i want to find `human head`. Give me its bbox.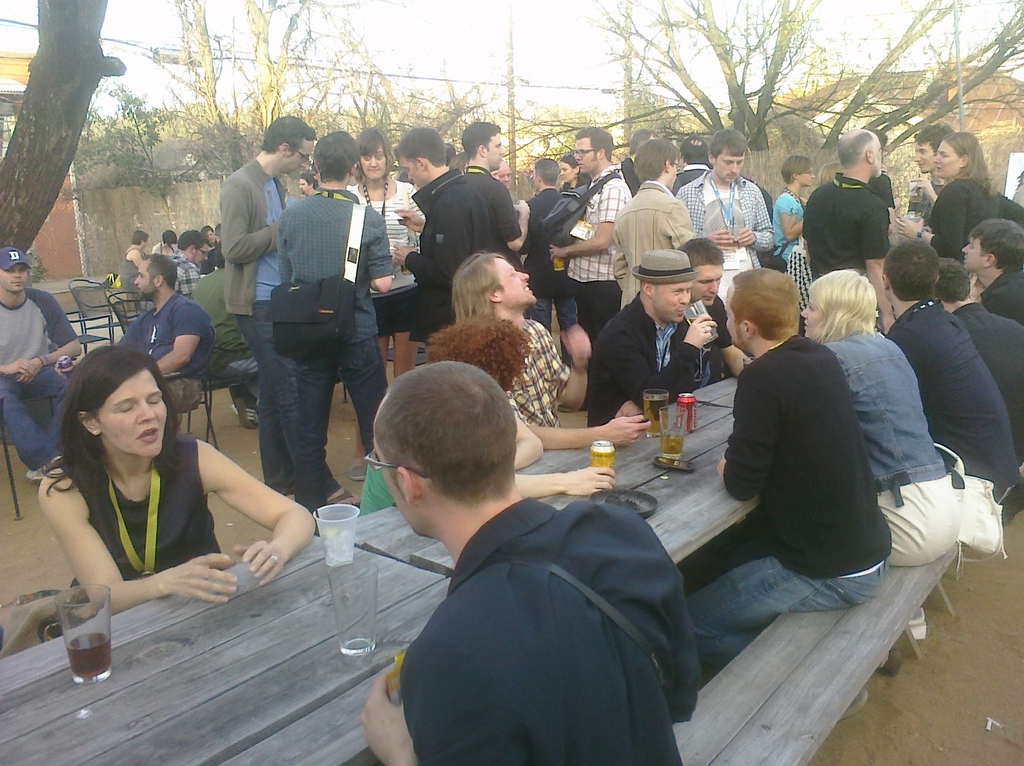
{"x1": 633, "y1": 138, "x2": 681, "y2": 192}.
